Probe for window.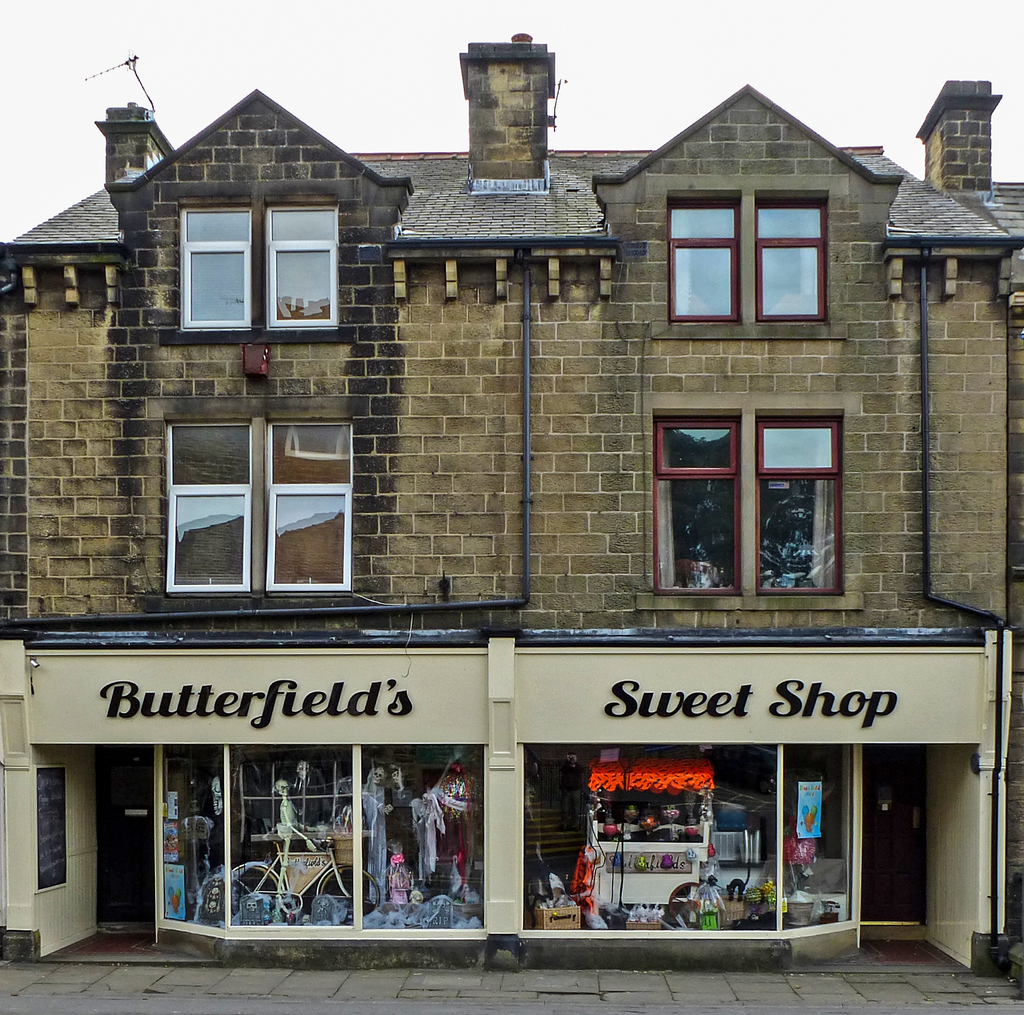
Probe result: bbox=(639, 170, 849, 339).
